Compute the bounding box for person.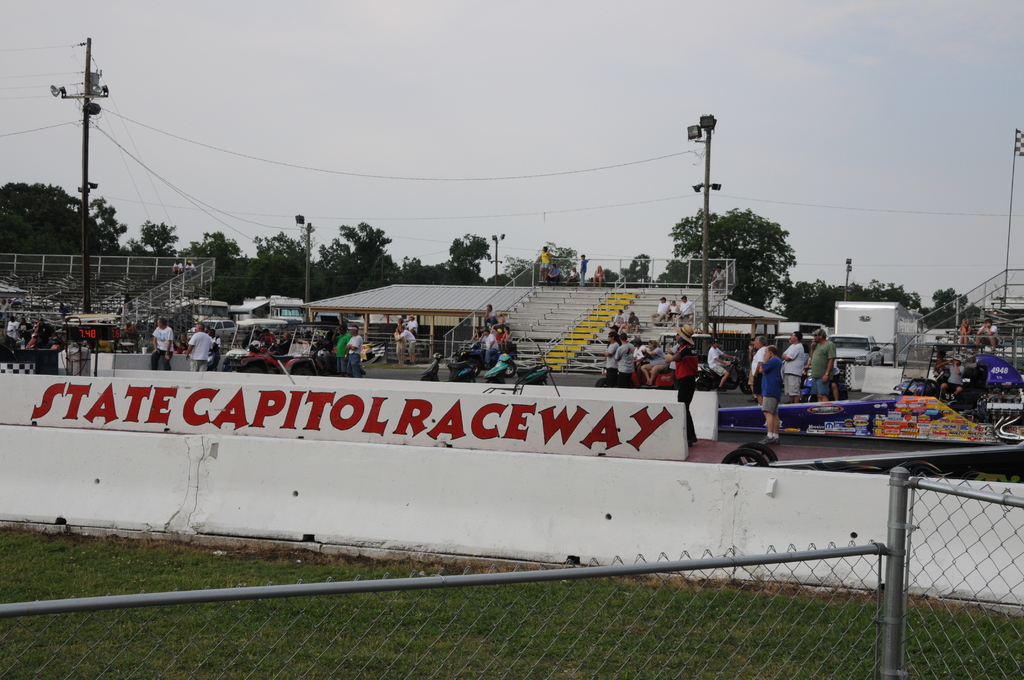
crop(537, 245, 553, 282).
